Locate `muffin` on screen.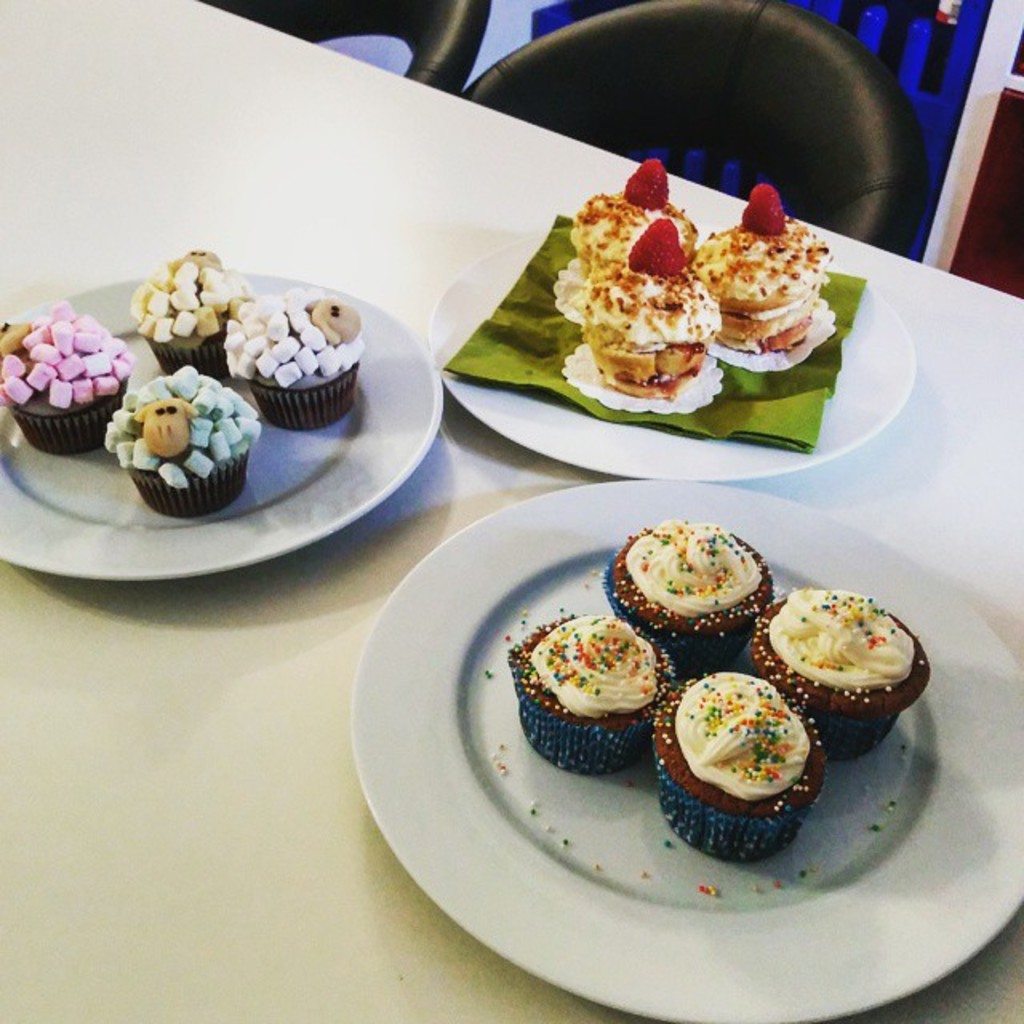
On screen at [left=576, top=218, right=733, bottom=419].
